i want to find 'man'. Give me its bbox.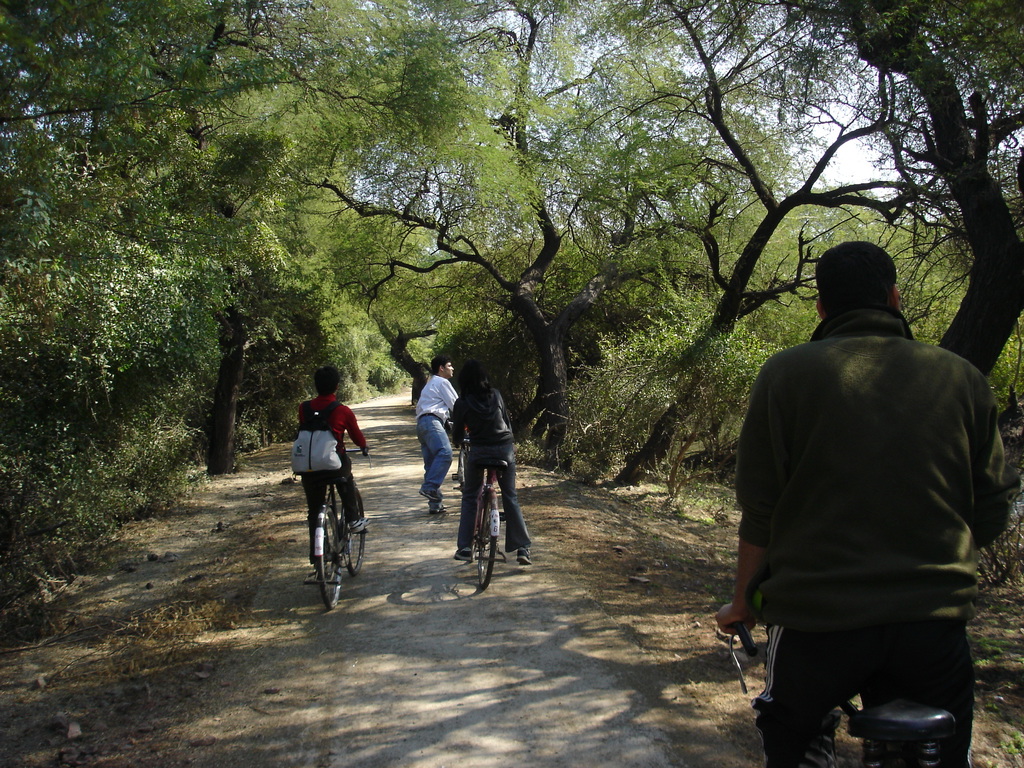
[x1=451, y1=360, x2=531, y2=567].
